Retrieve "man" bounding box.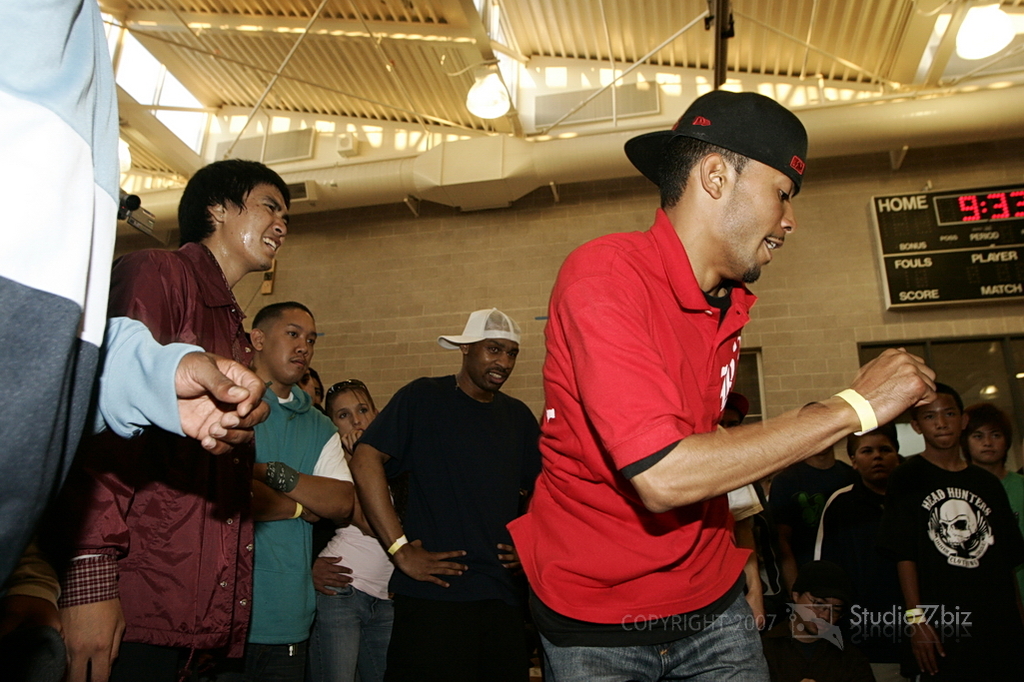
Bounding box: x1=350, y1=306, x2=544, y2=681.
